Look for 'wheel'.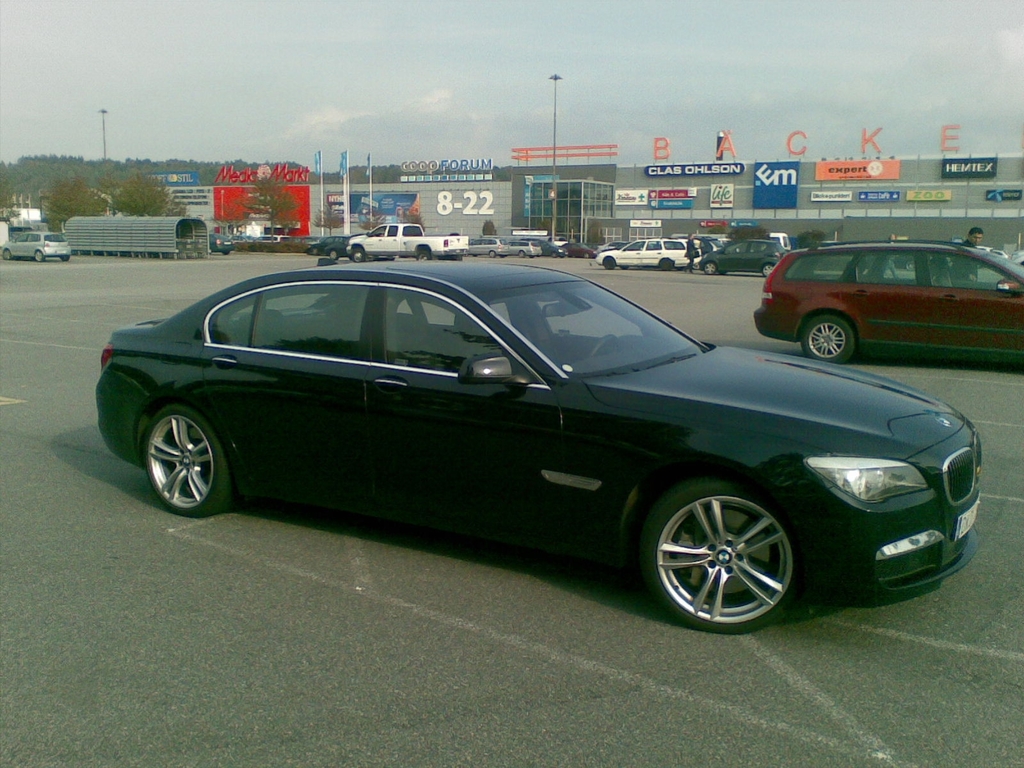
Found: (x1=802, y1=314, x2=852, y2=365).
